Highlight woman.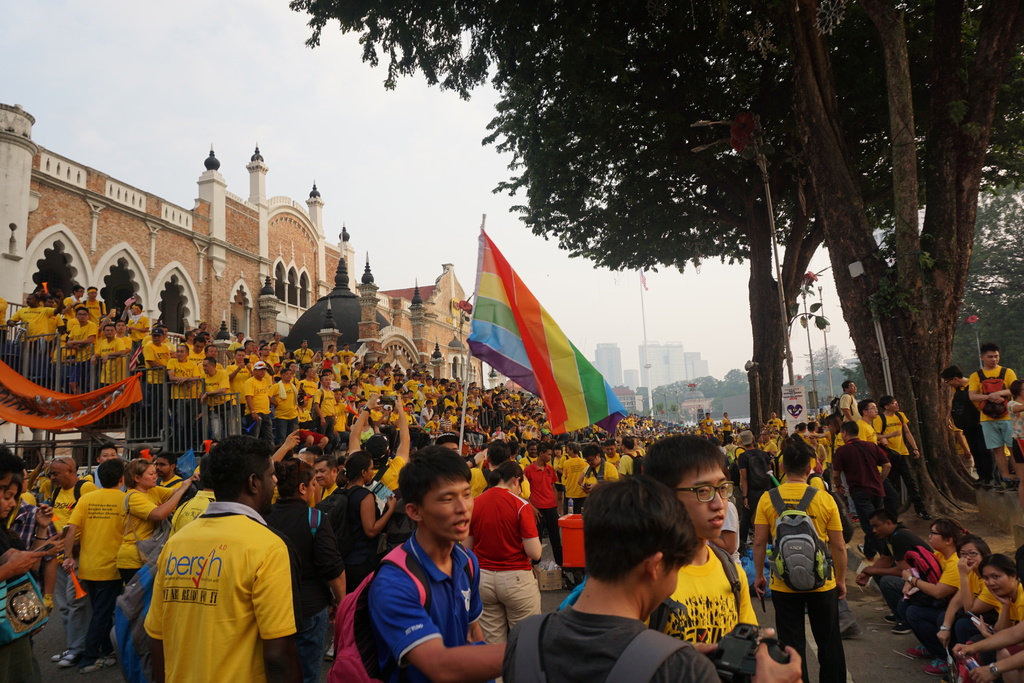
Highlighted region: [895, 518, 968, 675].
